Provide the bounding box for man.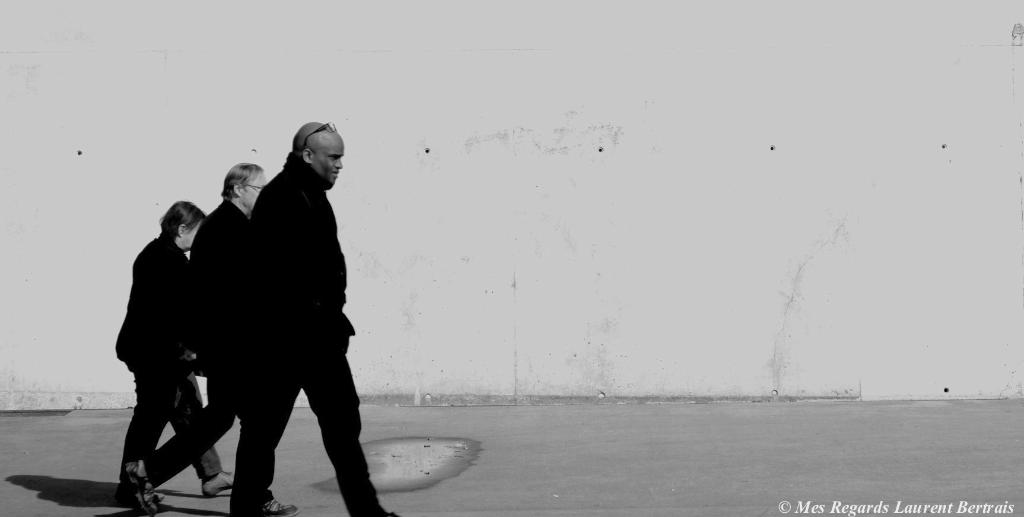
{"x1": 122, "y1": 161, "x2": 301, "y2": 516}.
